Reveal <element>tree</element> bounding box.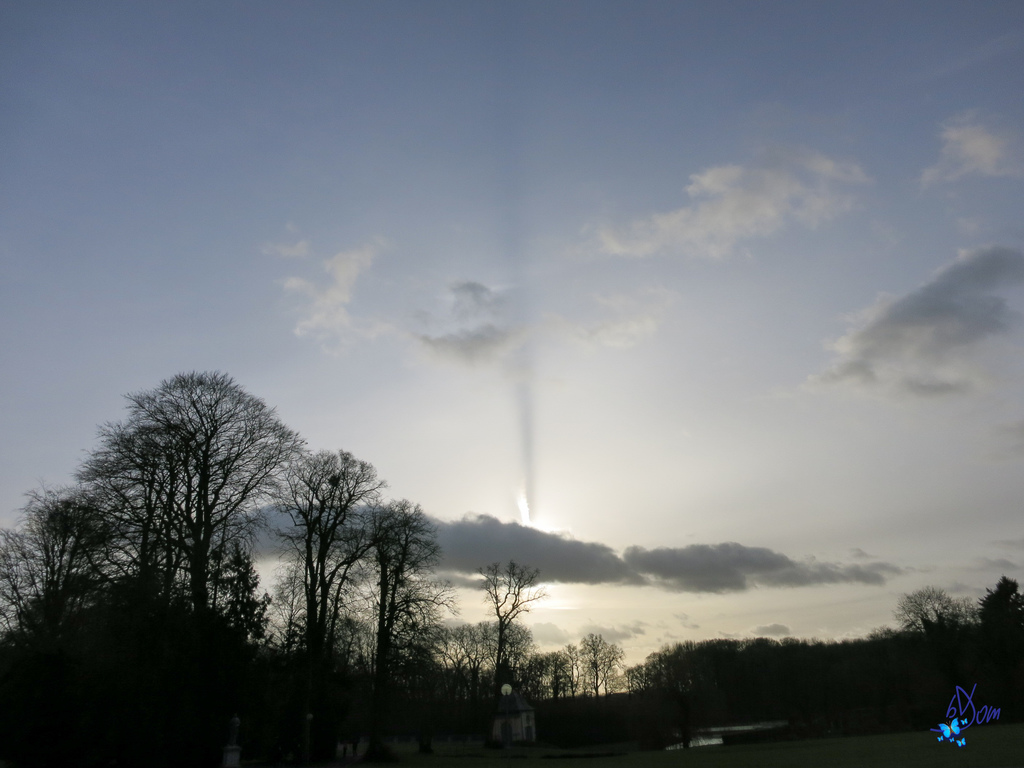
Revealed: (575,625,627,696).
